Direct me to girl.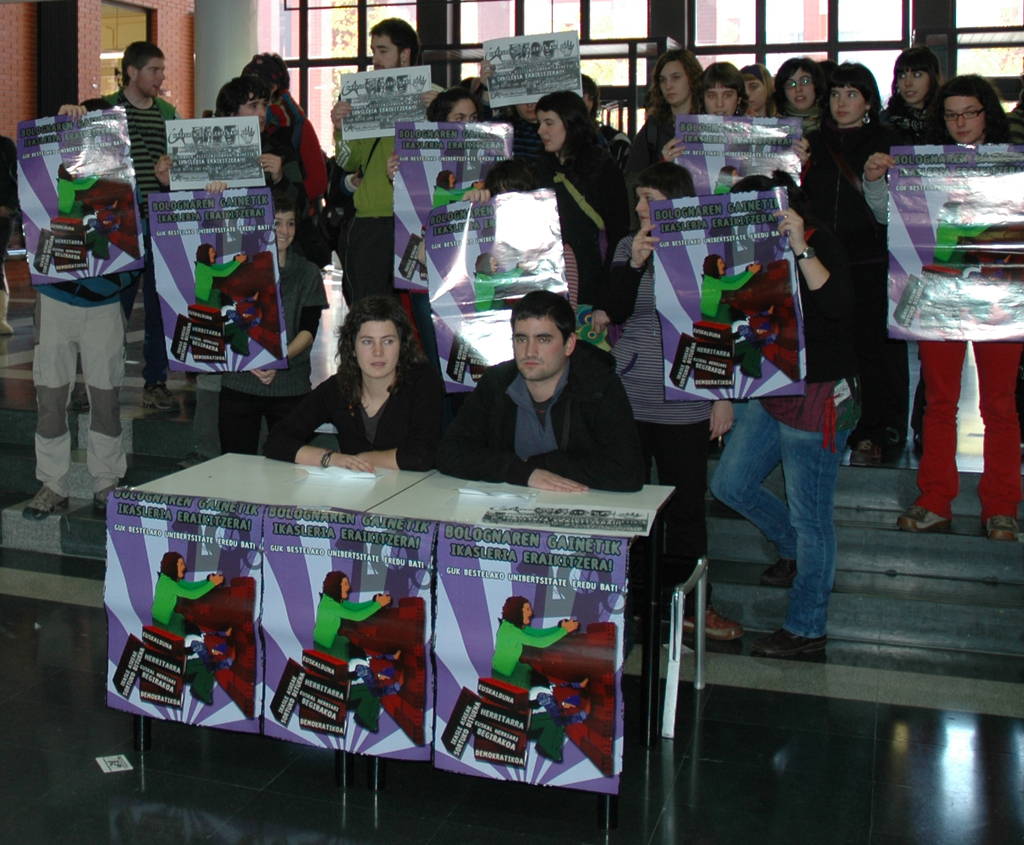
Direction: rect(204, 184, 327, 461).
